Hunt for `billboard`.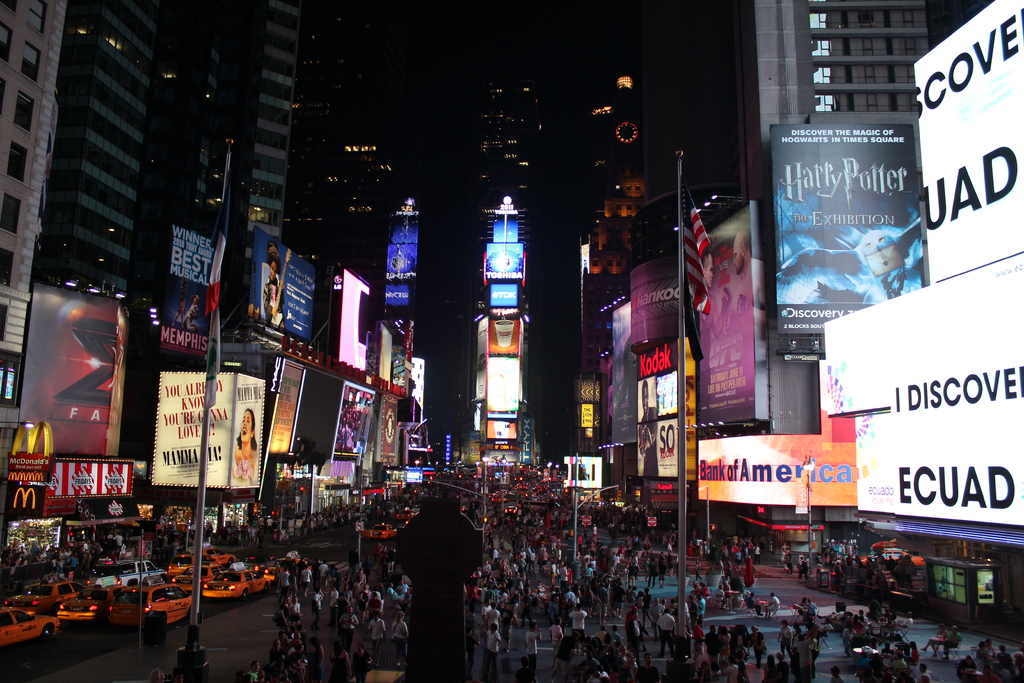
Hunted down at l=381, t=398, r=402, b=465.
